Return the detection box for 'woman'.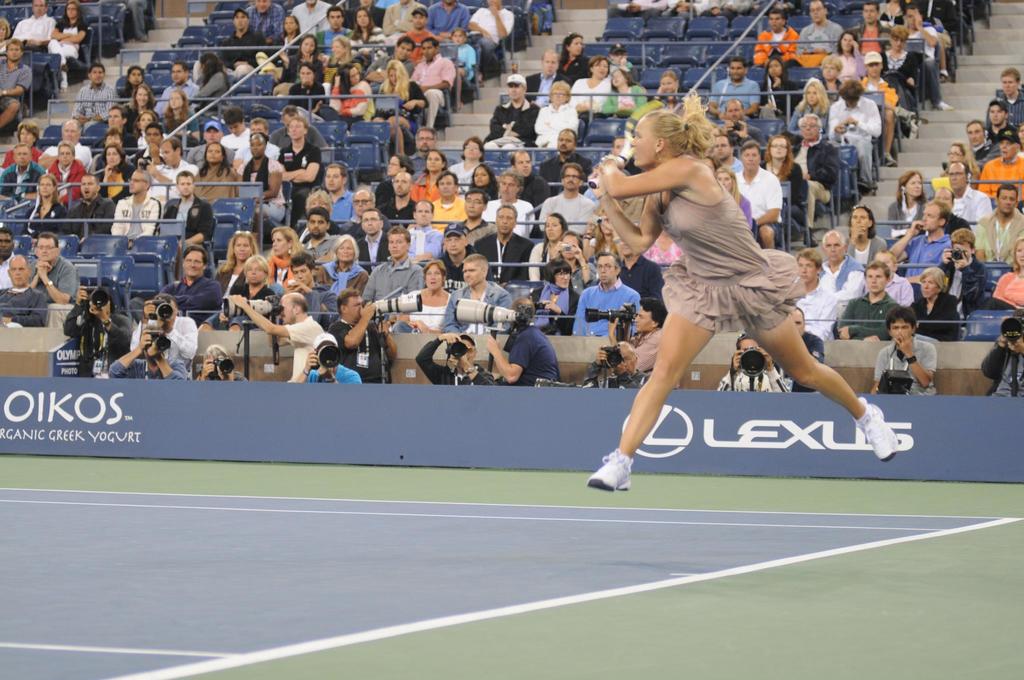
[x1=324, y1=36, x2=352, y2=79].
